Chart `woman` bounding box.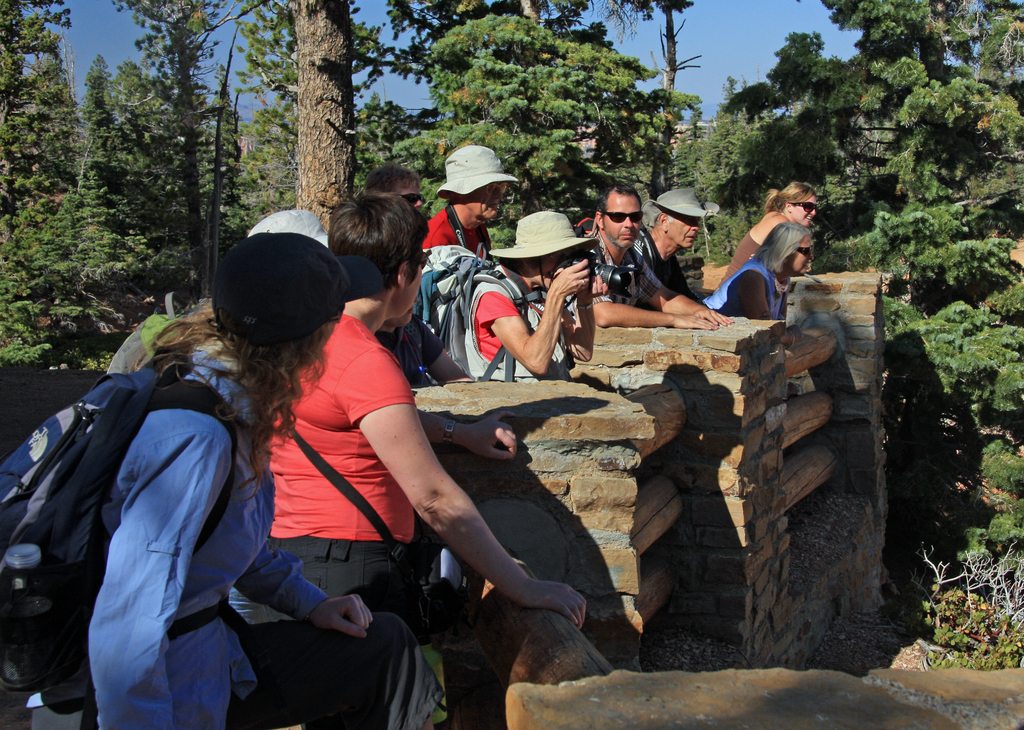
Charted: 264, 190, 589, 636.
